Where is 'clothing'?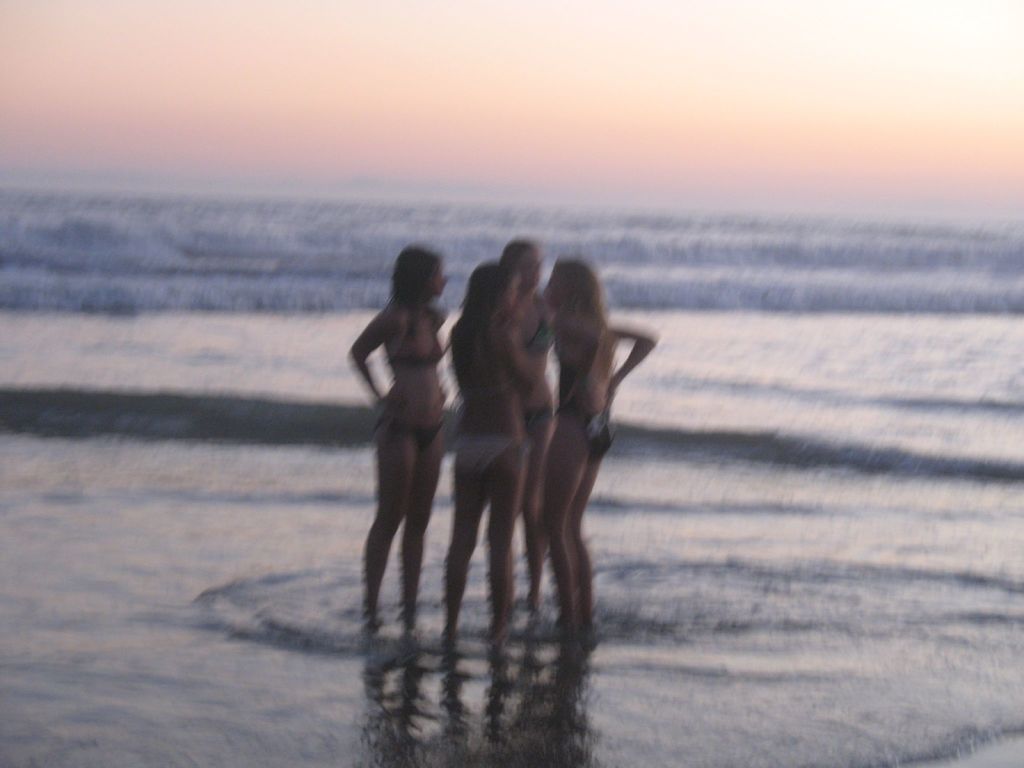
l=445, t=433, r=527, b=477.
